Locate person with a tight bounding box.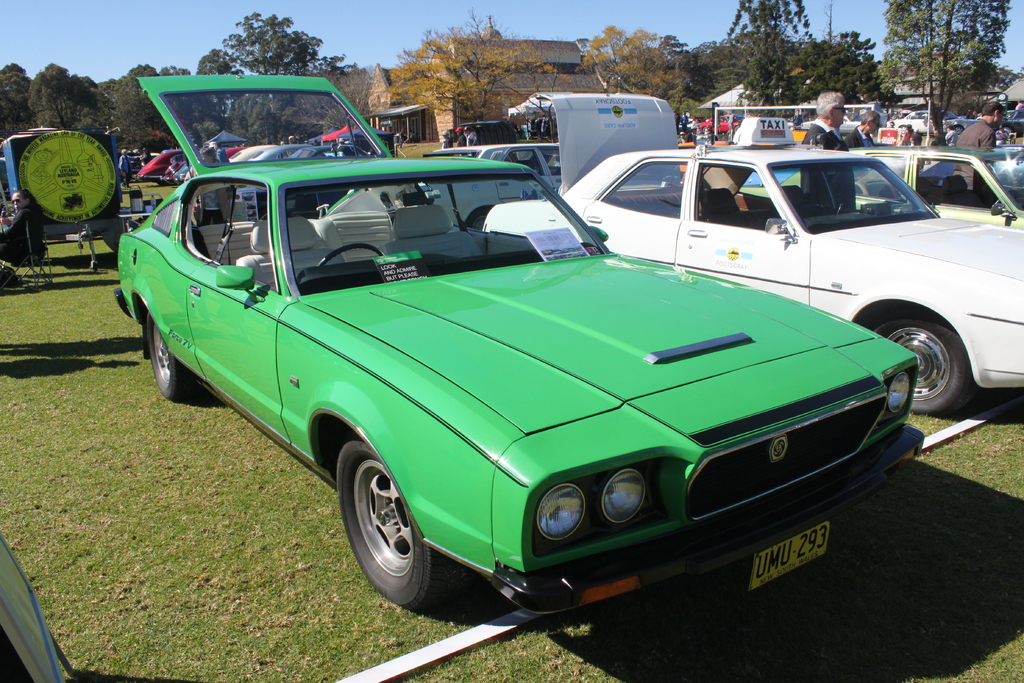
locate(115, 149, 136, 188).
